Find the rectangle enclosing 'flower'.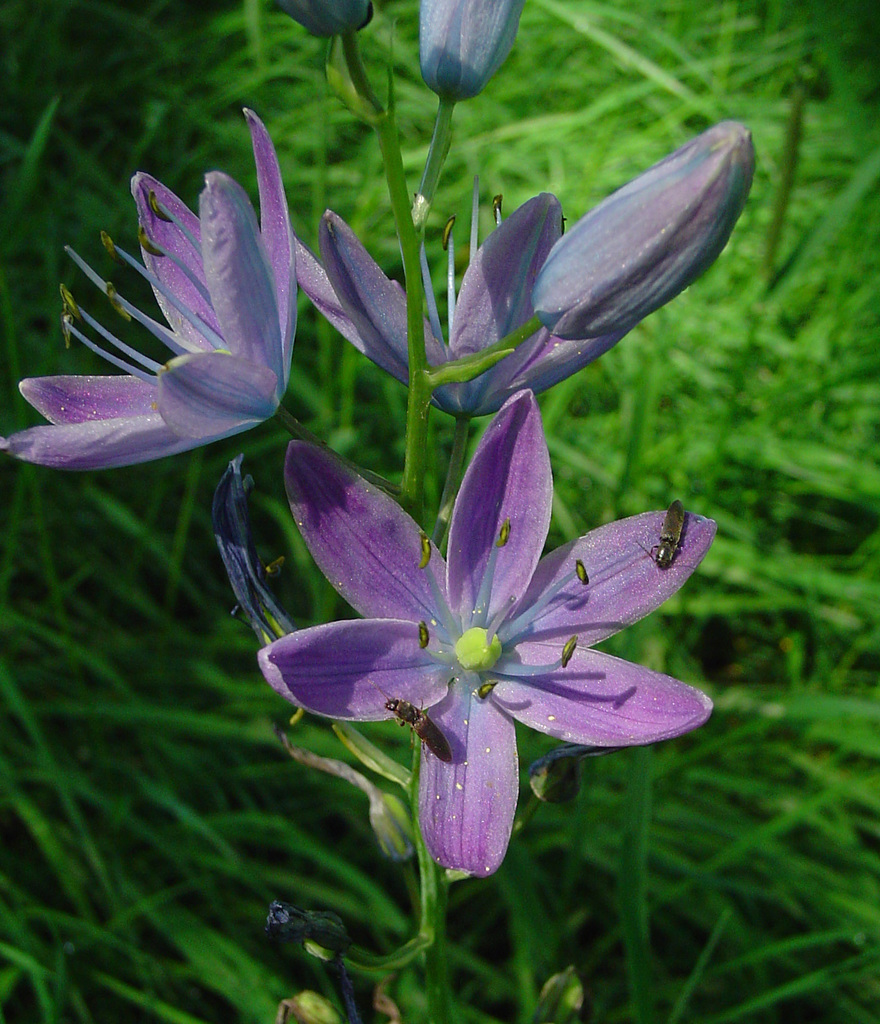
box=[289, 120, 753, 413].
